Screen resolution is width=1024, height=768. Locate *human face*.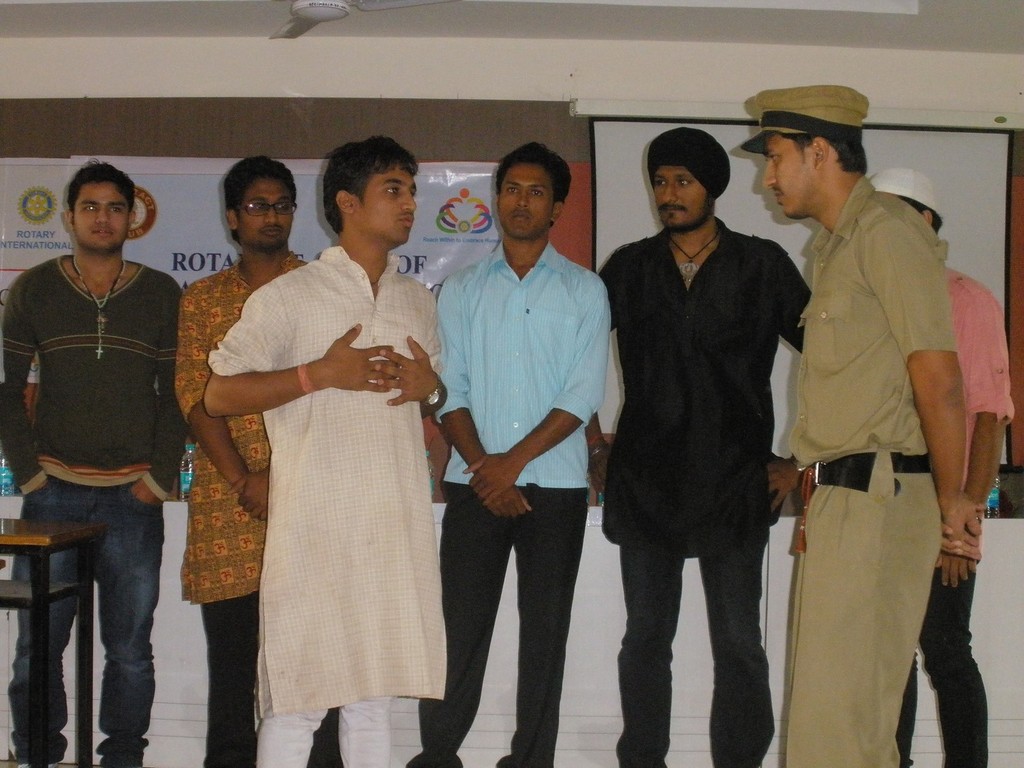
select_region(657, 164, 713, 231).
